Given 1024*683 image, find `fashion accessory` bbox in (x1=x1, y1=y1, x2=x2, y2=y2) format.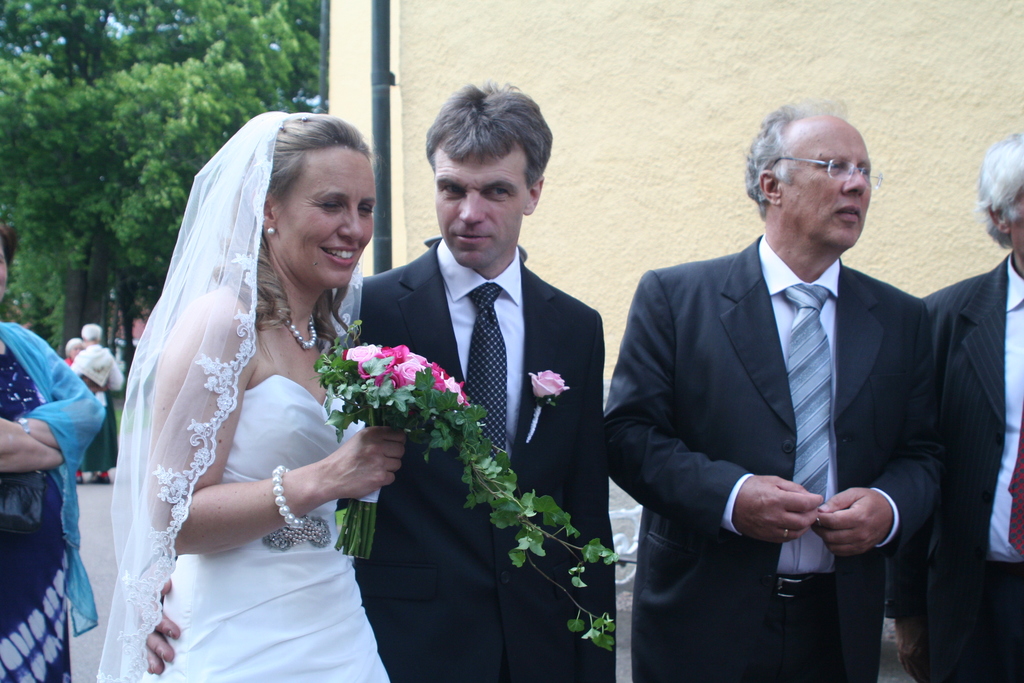
(x1=275, y1=305, x2=318, y2=350).
